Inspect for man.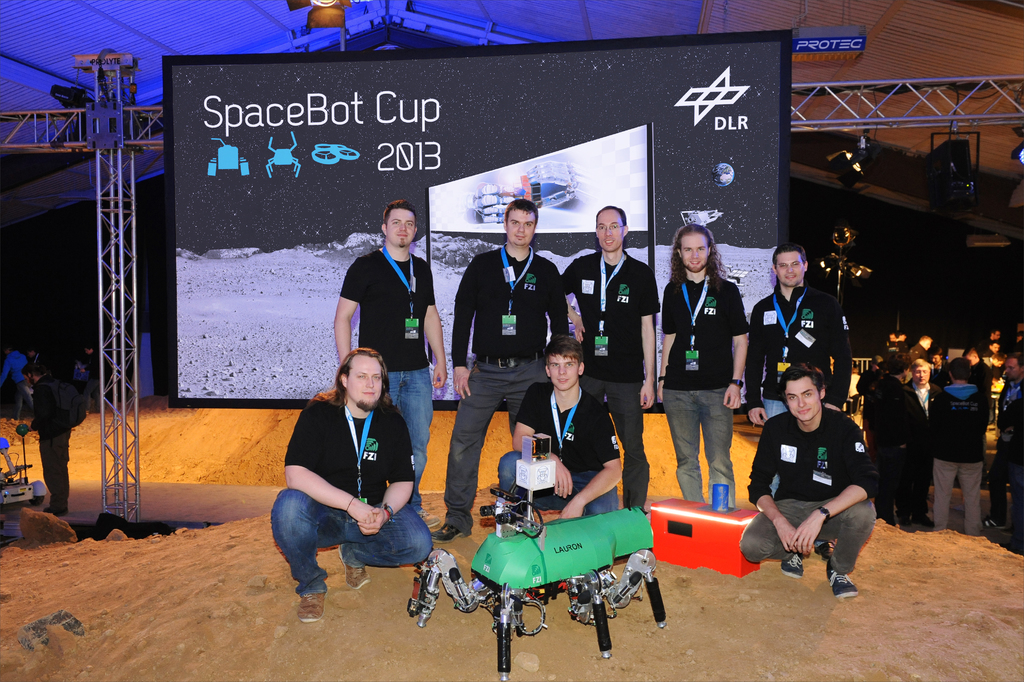
Inspection: locate(22, 363, 84, 515).
